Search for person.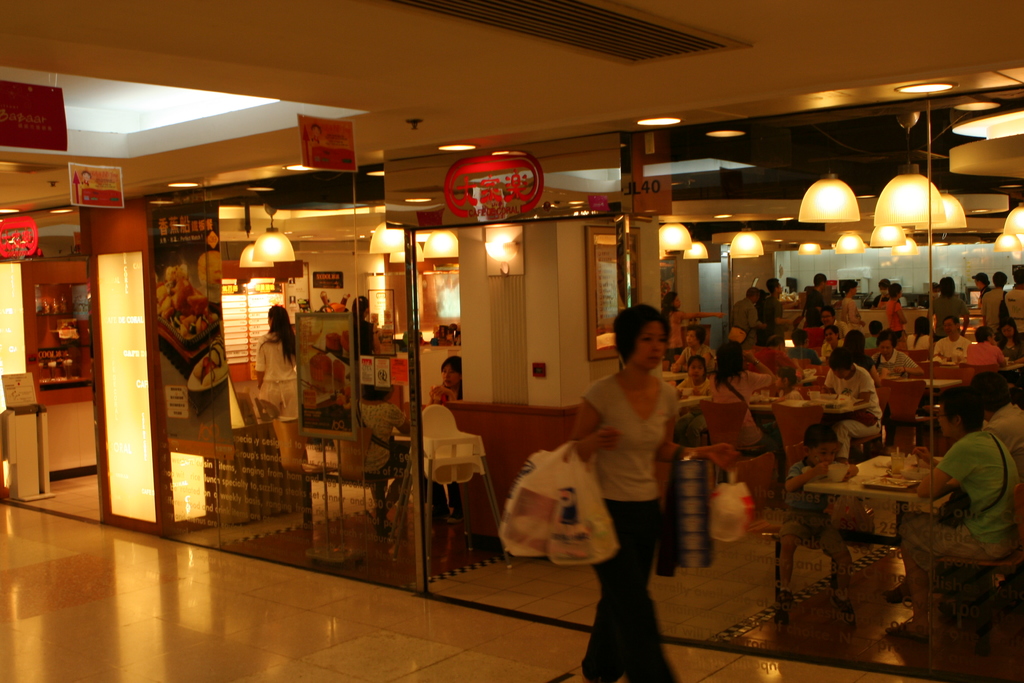
Found at [left=237, top=294, right=303, bottom=481].
